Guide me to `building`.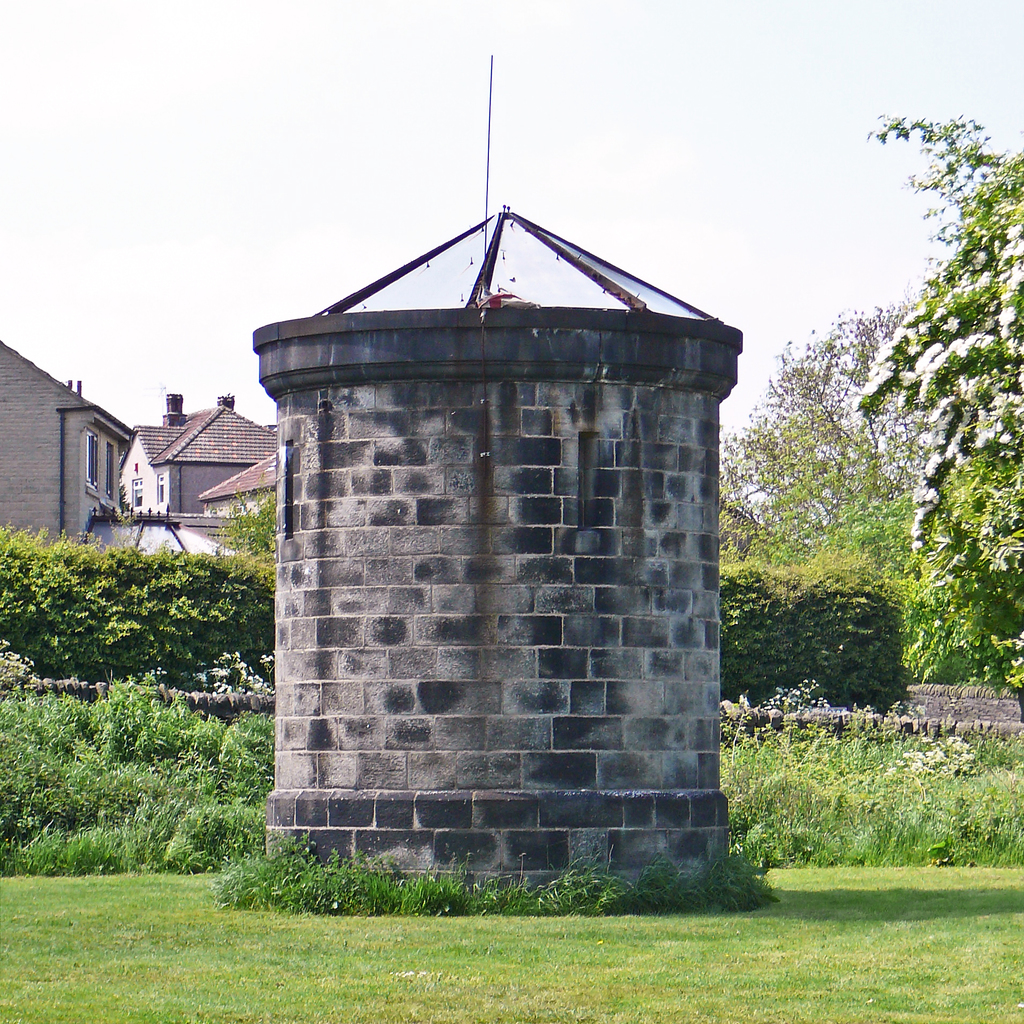
Guidance: {"x1": 0, "y1": 342, "x2": 278, "y2": 557}.
